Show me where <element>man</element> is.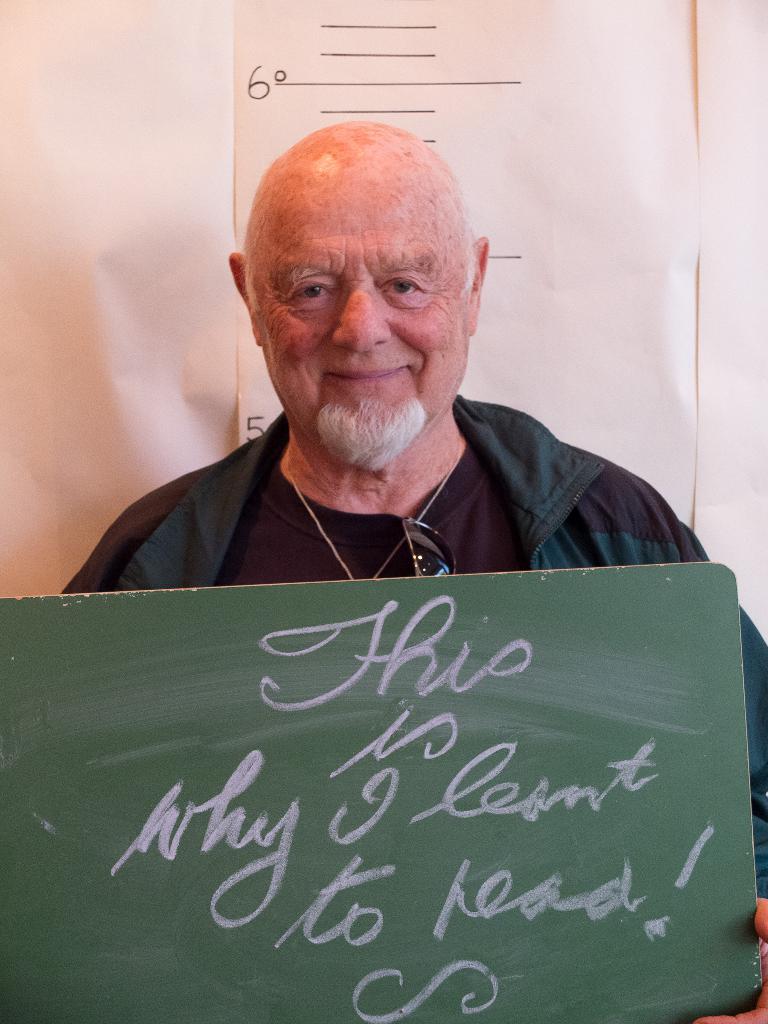
<element>man</element> is at Rect(41, 123, 767, 946).
